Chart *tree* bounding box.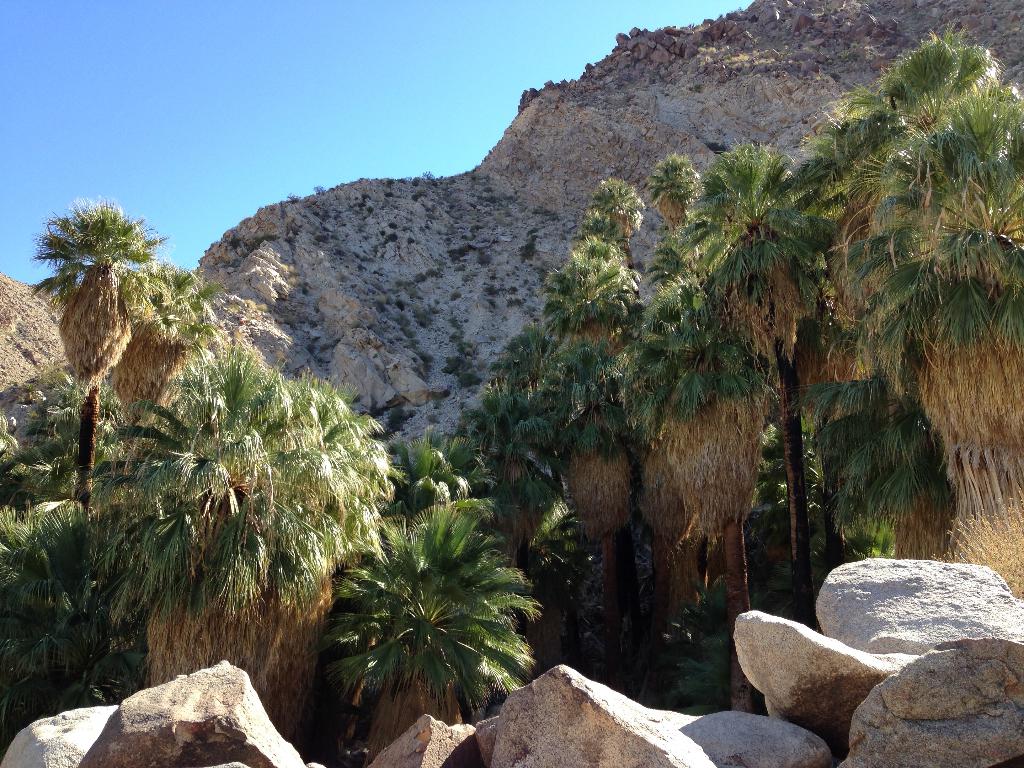
Charted: [17, 189, 161, 508].
